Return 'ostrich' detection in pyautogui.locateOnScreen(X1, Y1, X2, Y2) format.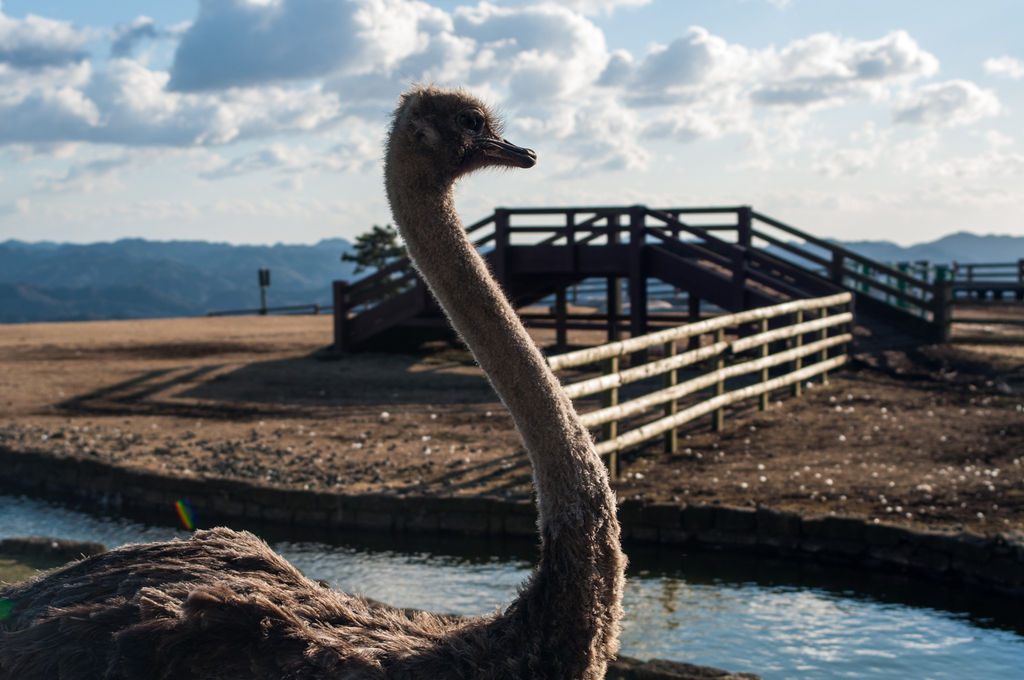
pyautogui.locateOnScreen(0, 79, 623, 679).
